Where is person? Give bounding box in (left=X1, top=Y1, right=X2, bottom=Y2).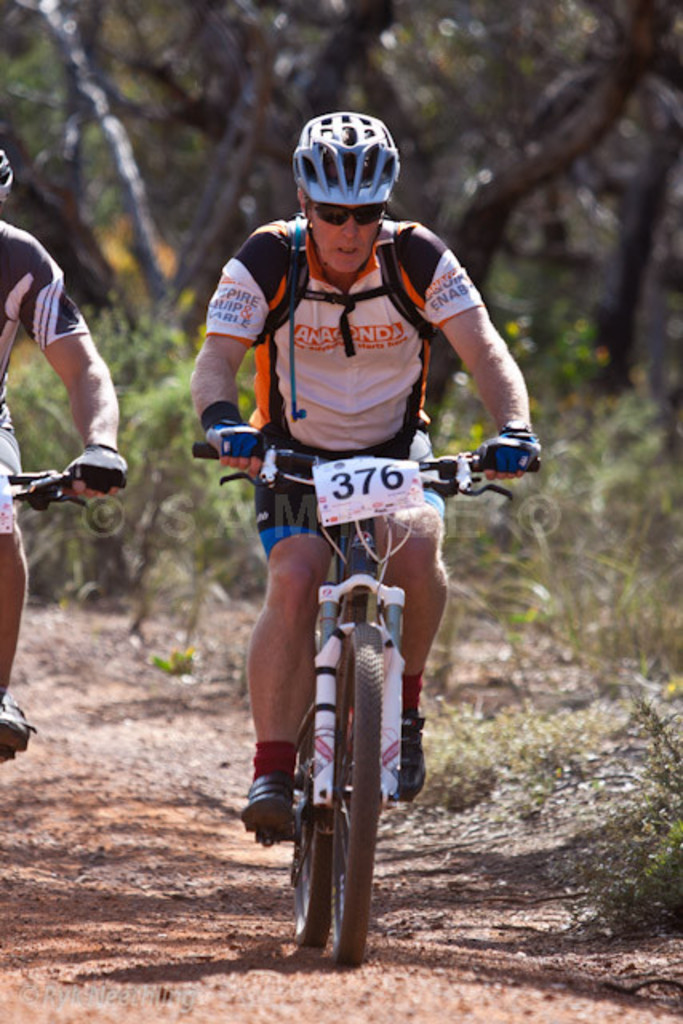
(left=211, top=101, right=470, bottom=899).
